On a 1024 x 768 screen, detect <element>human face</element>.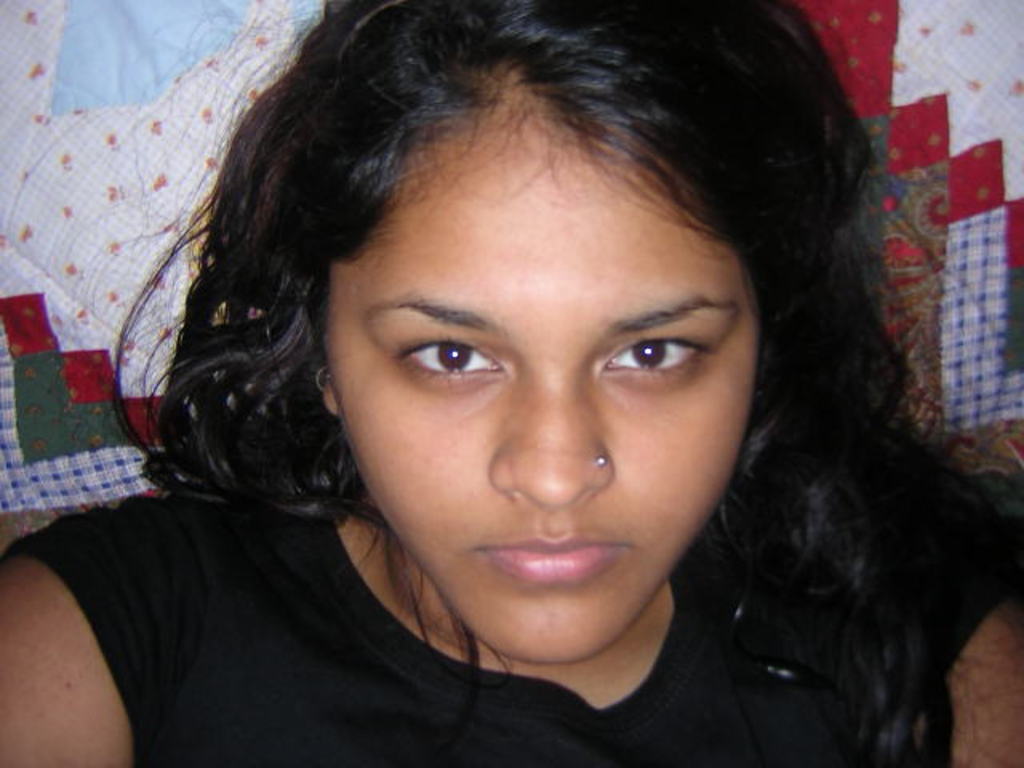
323,112,757,662.
